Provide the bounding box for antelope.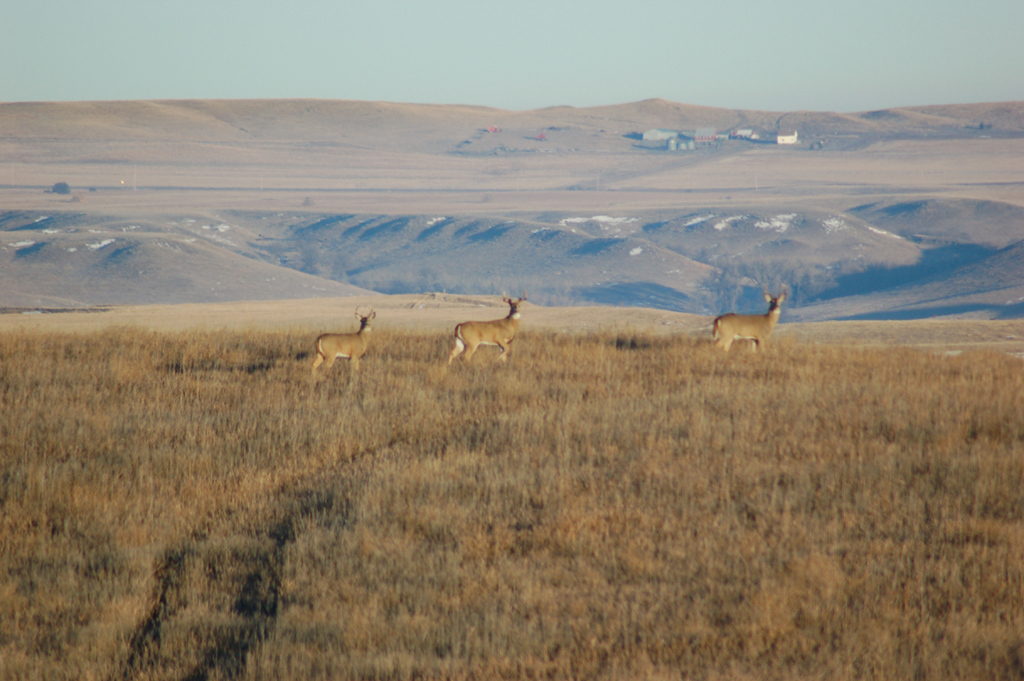
x1=445, y1=298, x2=524, y2=364.
